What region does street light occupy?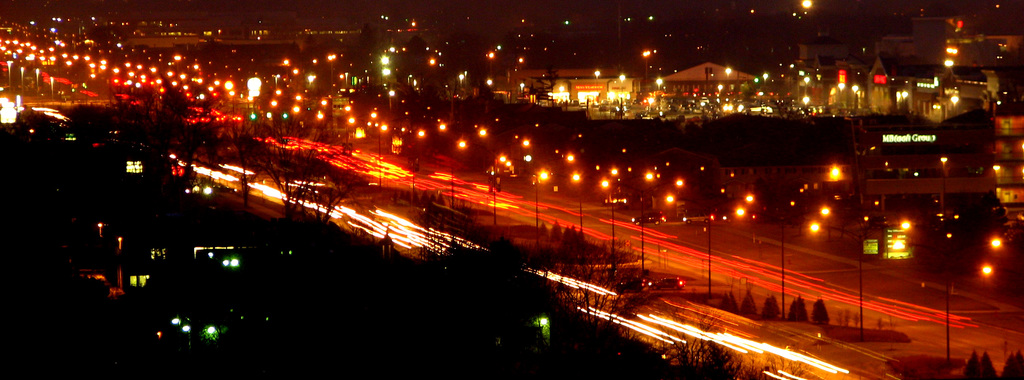
box(597, 180, 686, 272).
